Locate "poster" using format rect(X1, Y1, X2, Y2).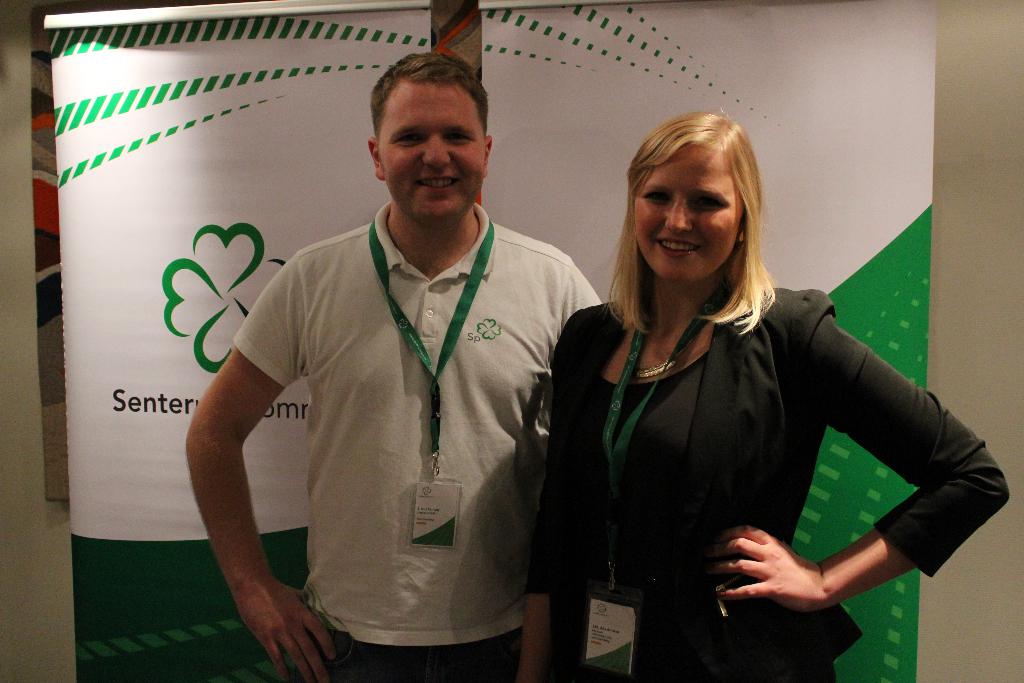
rect(477, 0, 940, 682).
